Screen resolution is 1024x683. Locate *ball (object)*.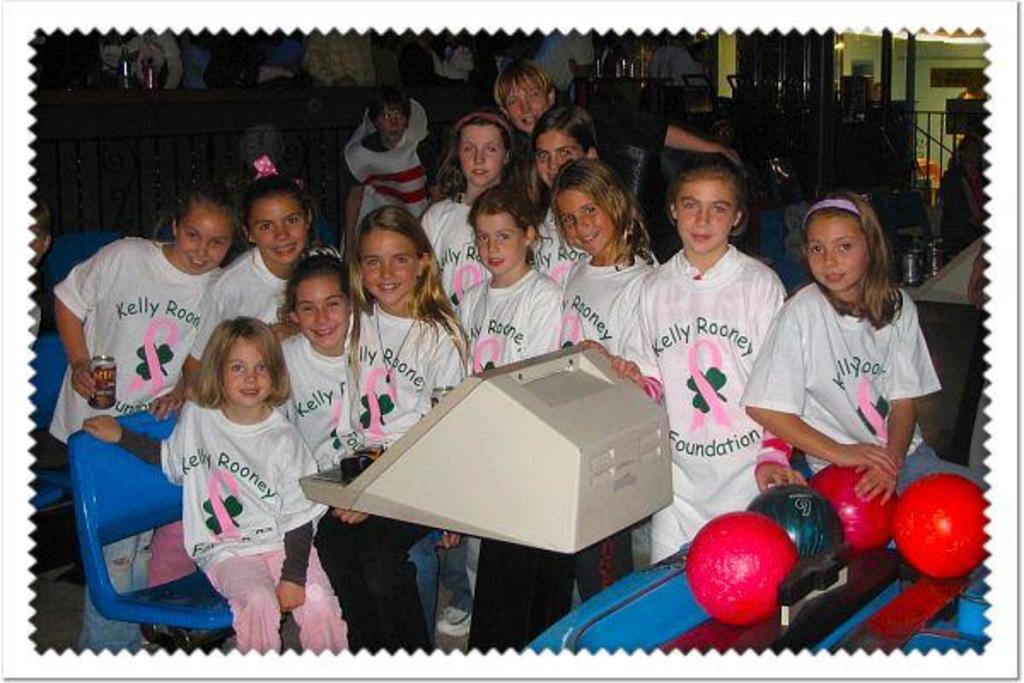
crop(894, 475, 986, 572).
